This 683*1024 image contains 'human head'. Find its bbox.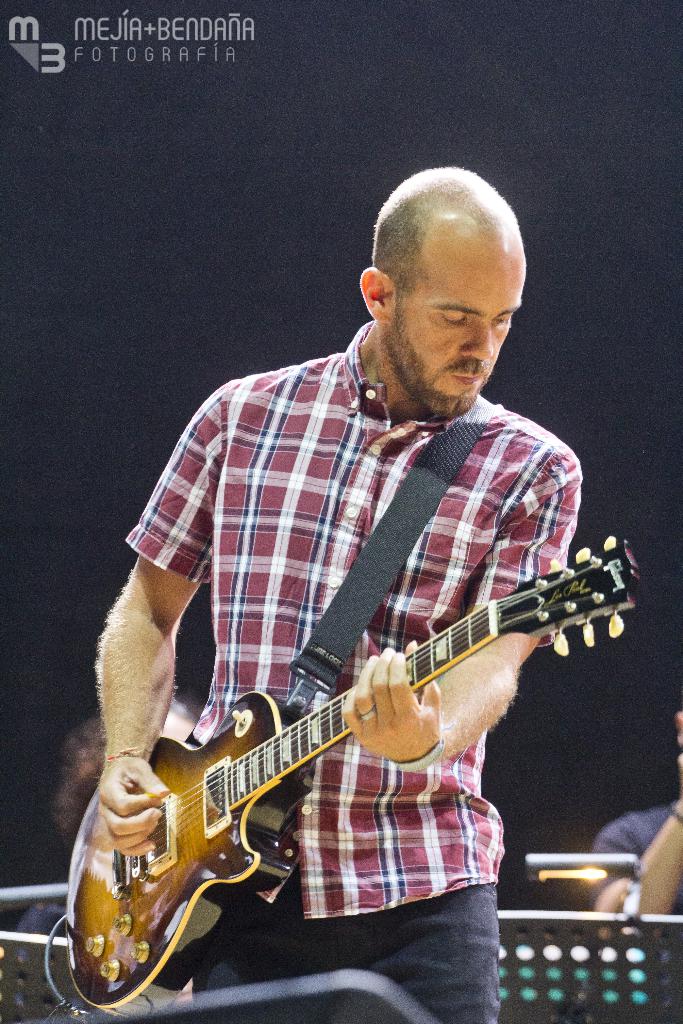
bbox=(359, 163, 534, 390).
